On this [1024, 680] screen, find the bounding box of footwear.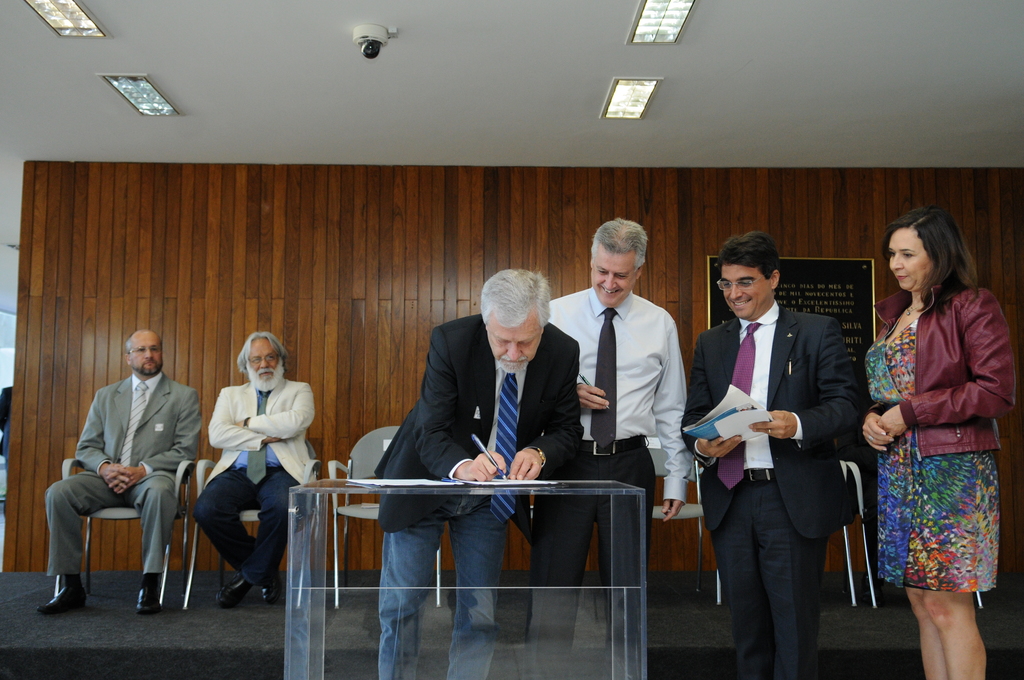
Bounding box: (x1=37, y1=577, x2=84, y2=613).
